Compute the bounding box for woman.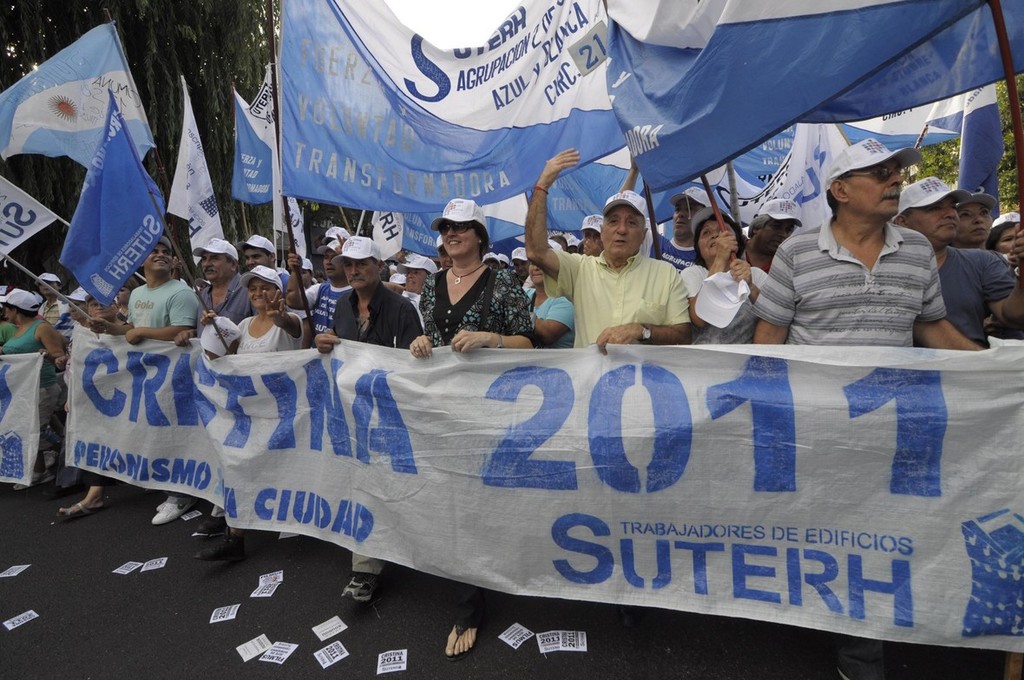
[x1=675, y1=206, x2=770, y2=345].
